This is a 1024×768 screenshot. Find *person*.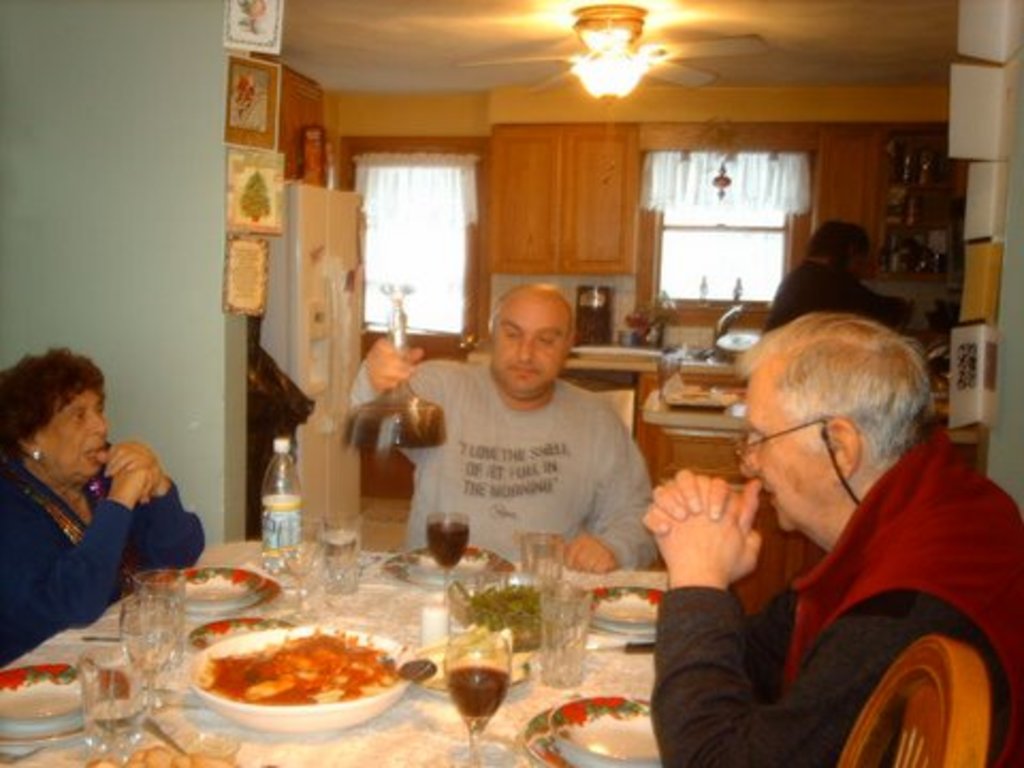
Bounding box: [x1=4, y1=356, x2=186, y2=644].
